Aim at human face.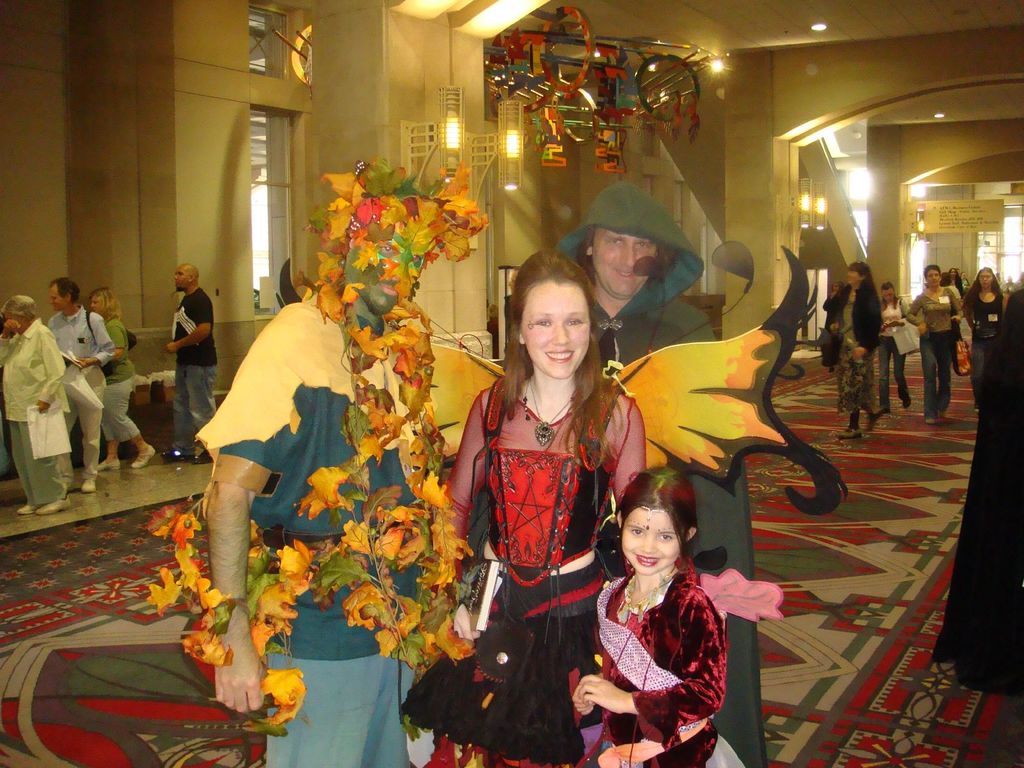
Aimed at left=522, top=282, right=590, bottom=378.
